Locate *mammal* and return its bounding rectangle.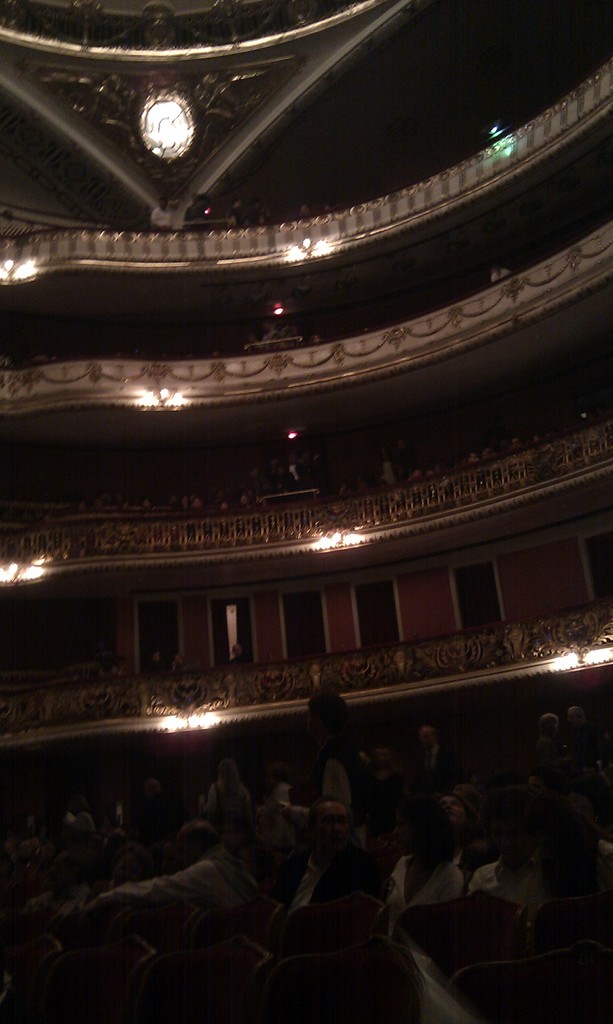
{"left": 394, "top": 810, "right": 466, "bottom": 925}.
